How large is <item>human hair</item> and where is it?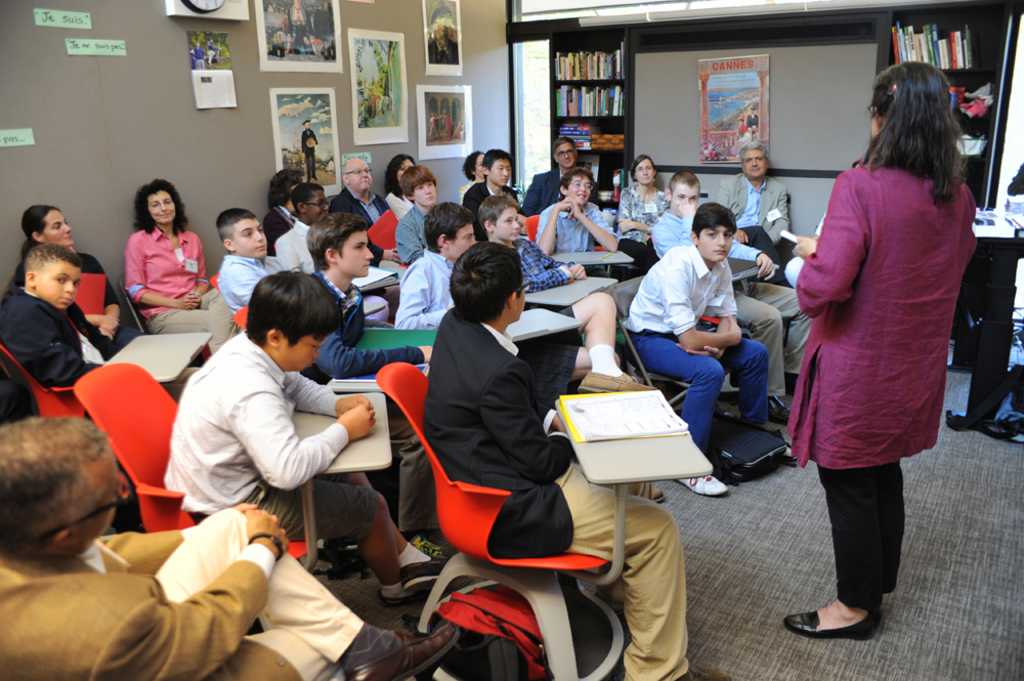
Bounding box: <region>483, 147, 512, 178</region>.
